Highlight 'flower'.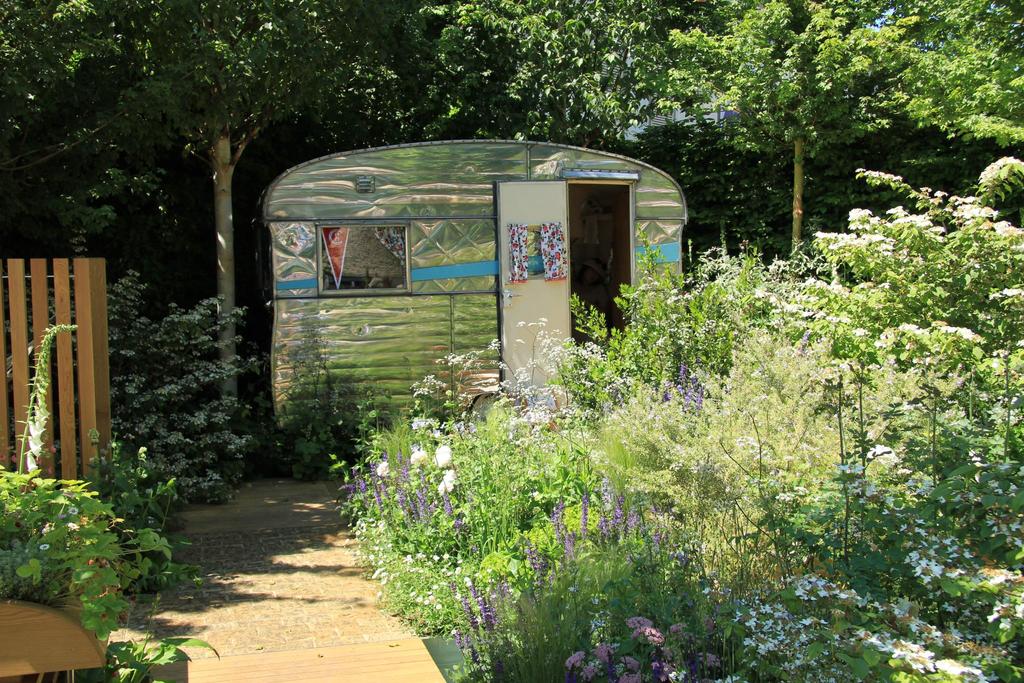
Highlighted region: Rect(36, 541, 51, 551).
